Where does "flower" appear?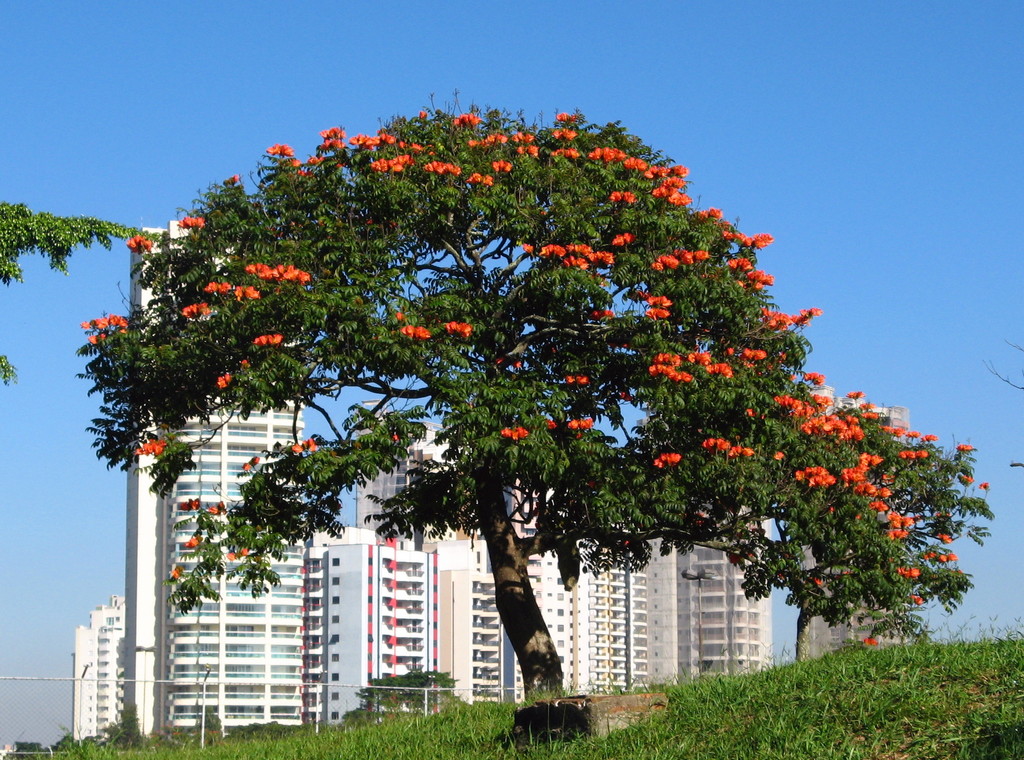
Appears at select_region(292, 159, 302, 165).
